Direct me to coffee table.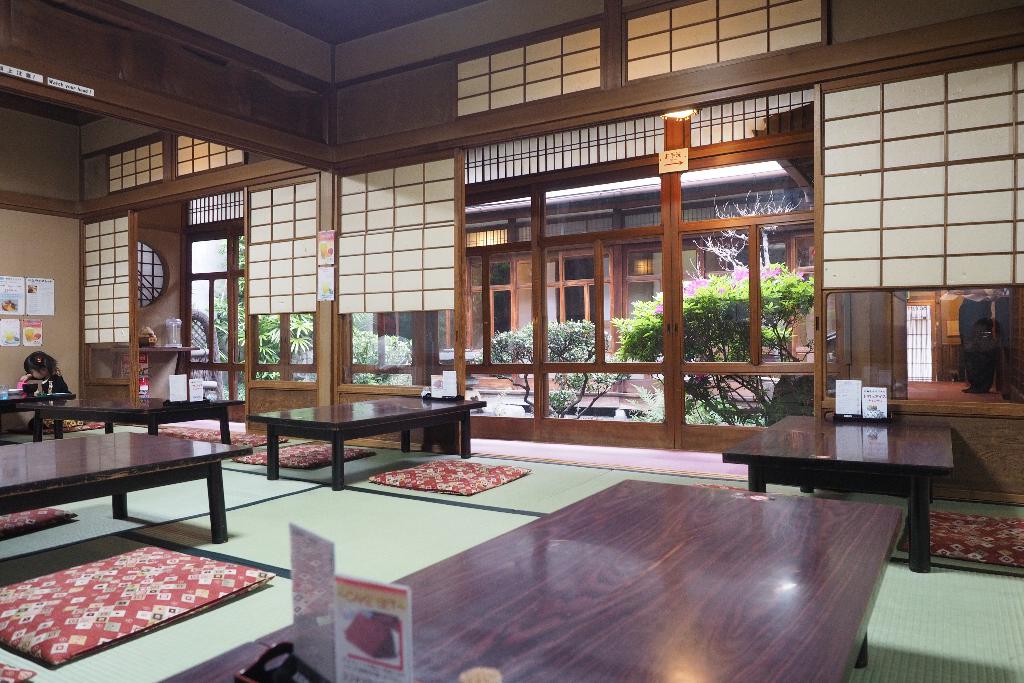
Direction: select_region(723, 411, 960, 571).
